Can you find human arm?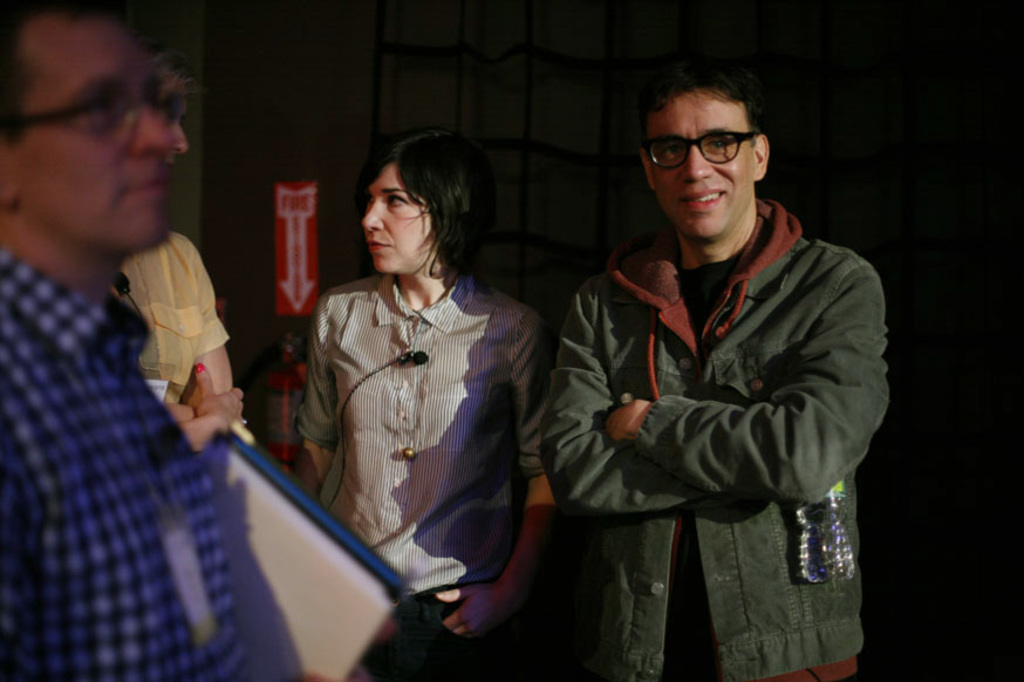
Yes, bounding box: {"left": 542, "top": 273, "right": 750, "bottom": 517}.
